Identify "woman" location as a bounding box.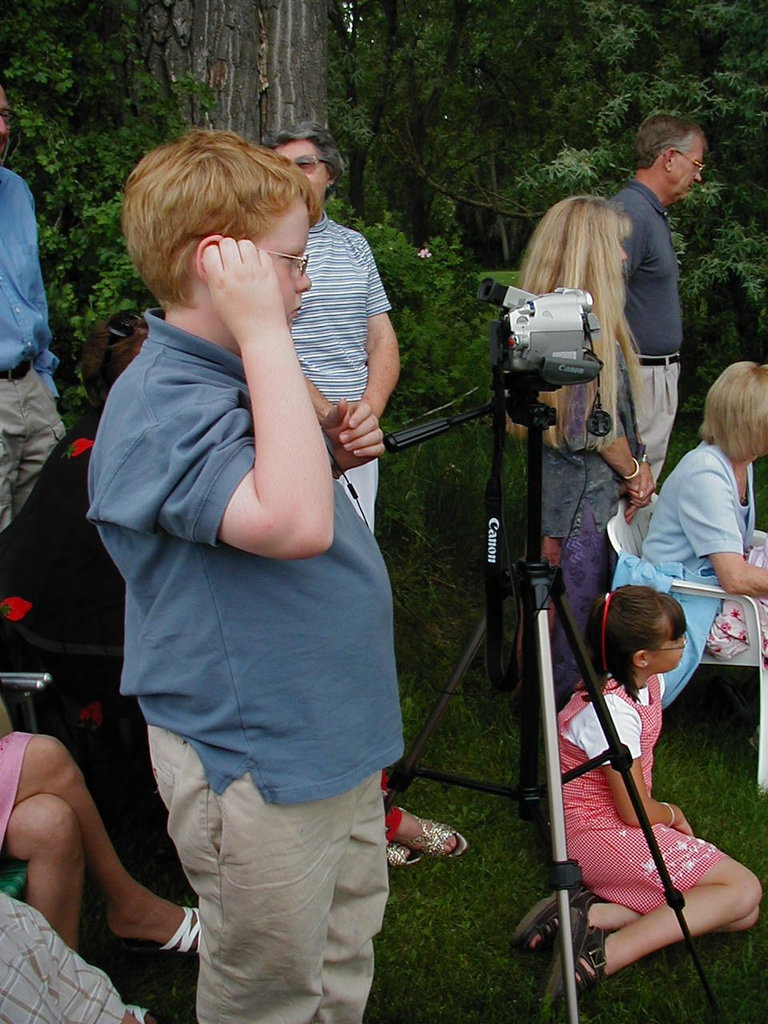
500,206,659,698.
